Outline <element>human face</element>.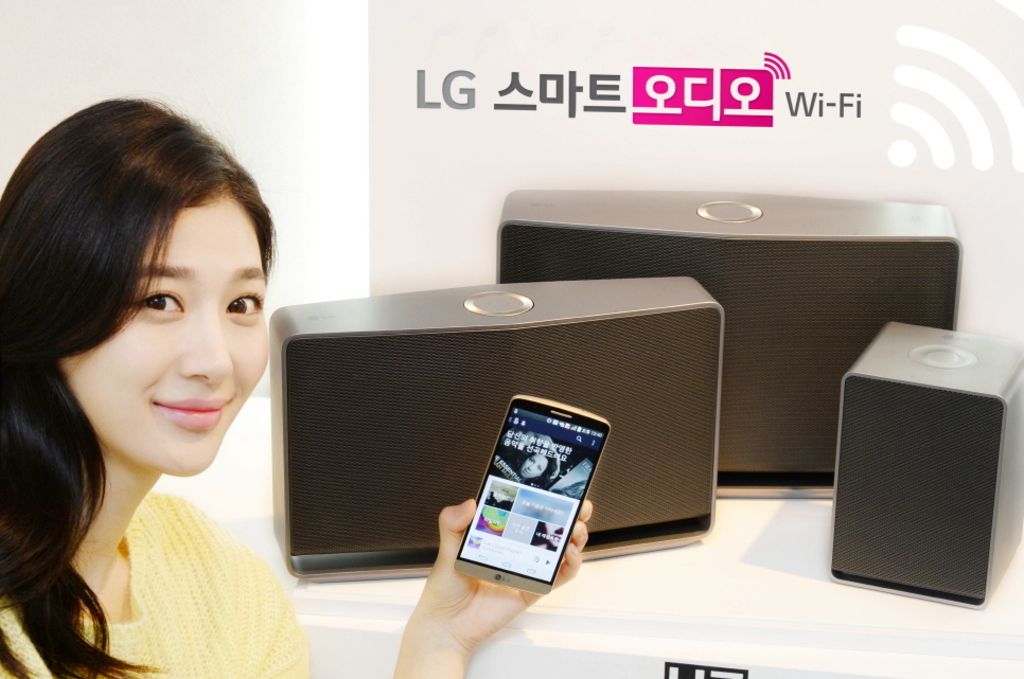
Outline: 68,198,276,478.
